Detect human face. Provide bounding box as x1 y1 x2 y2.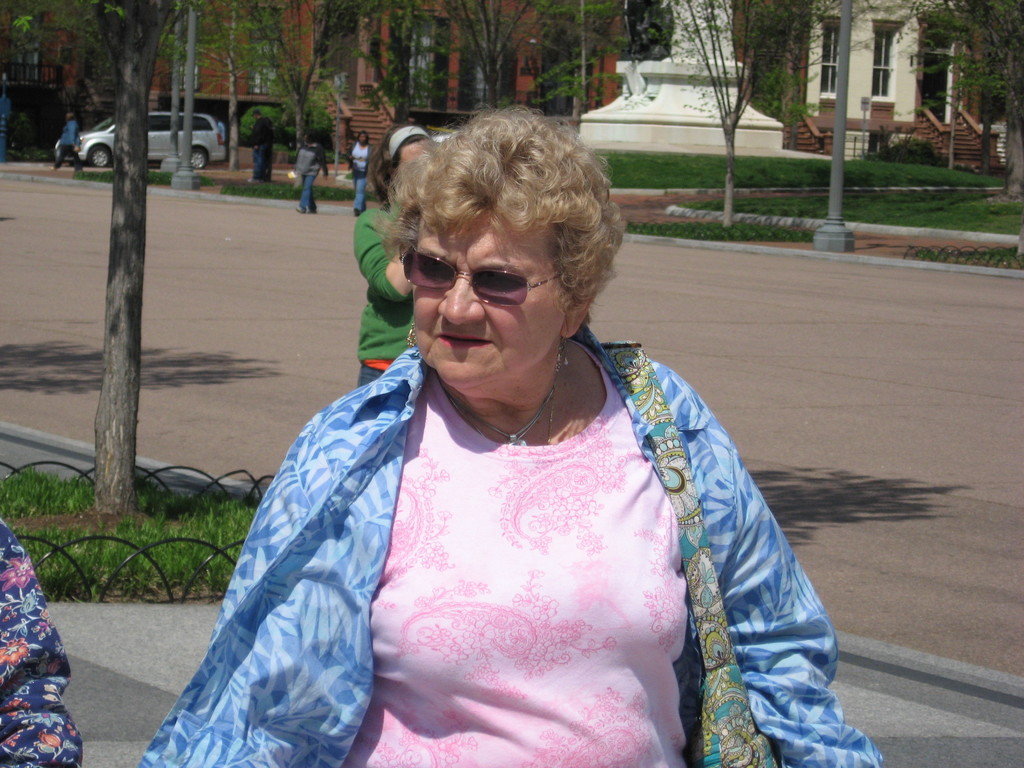
357 129 369 149.
